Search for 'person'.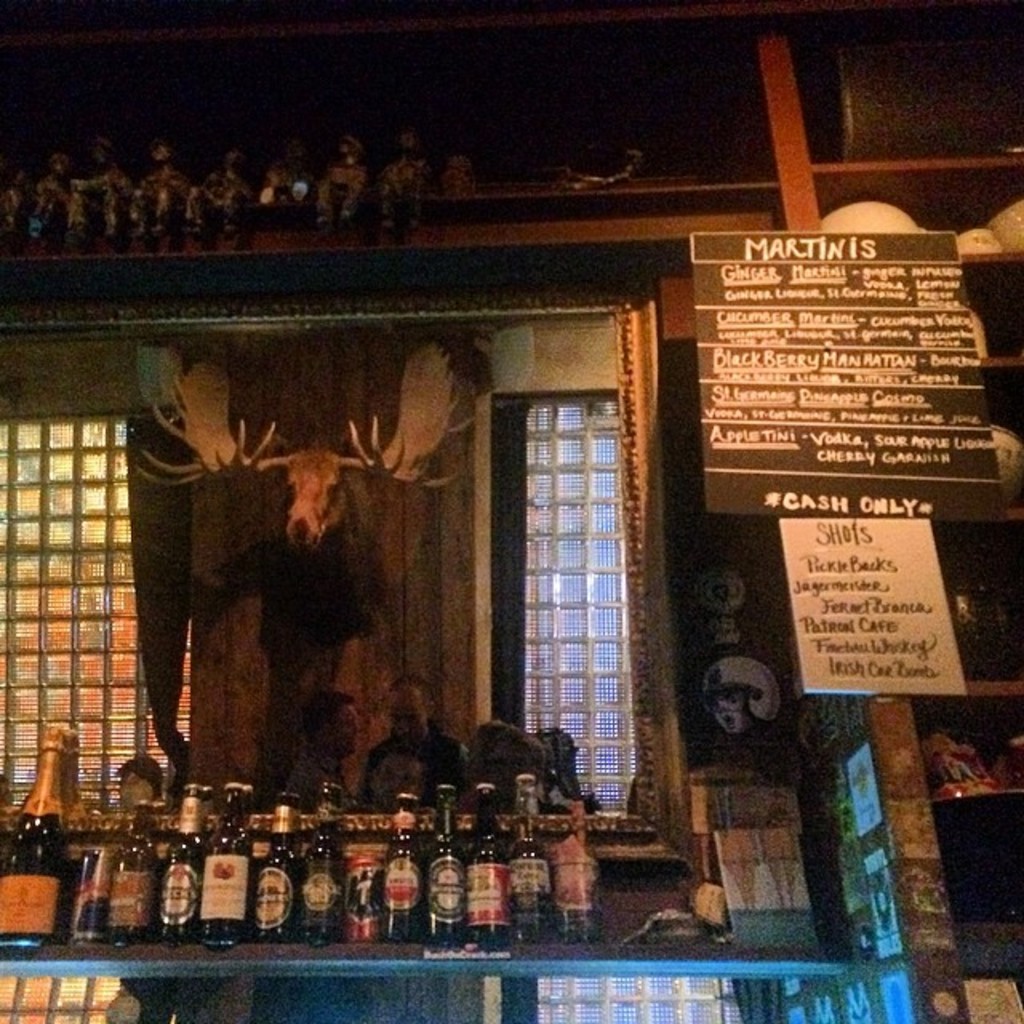
Found at locate(352, 667, 464, 816).
